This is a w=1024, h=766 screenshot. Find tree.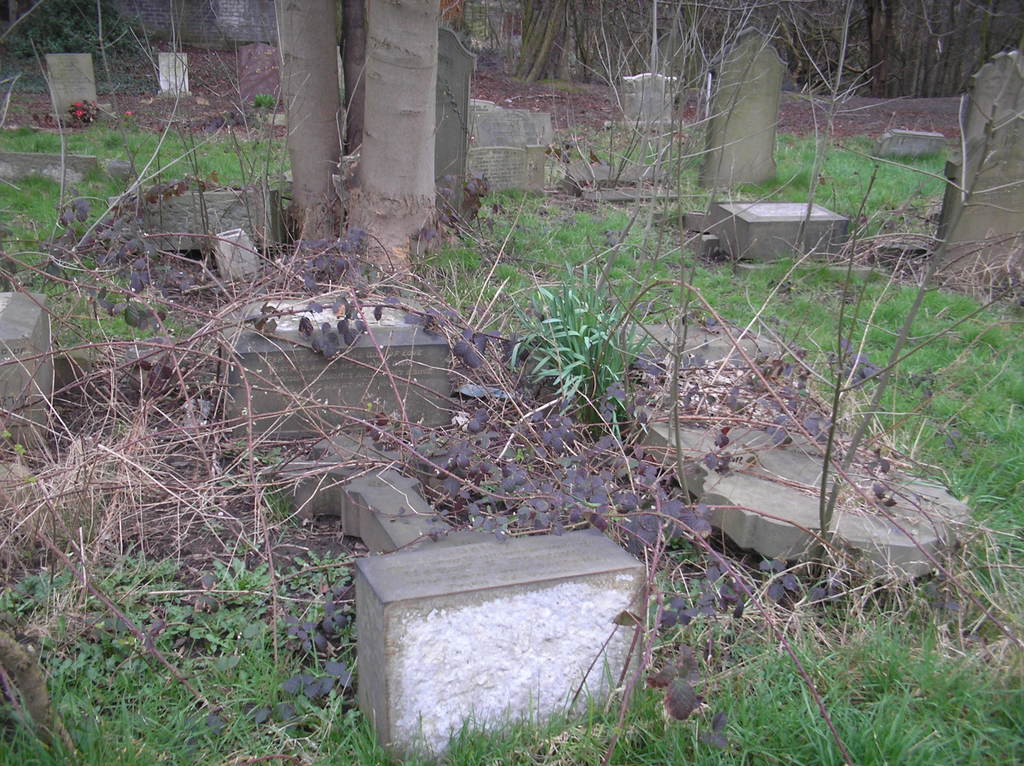
Bounding box: [left=504, top=0, right=612, bottom=87].
